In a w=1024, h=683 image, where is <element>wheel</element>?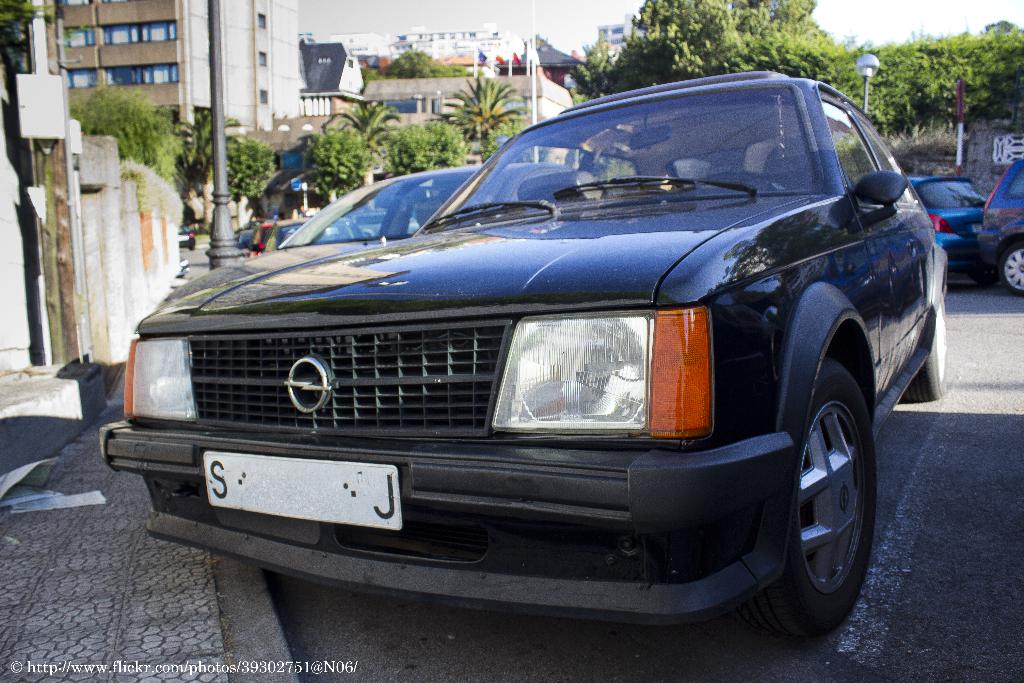
l=189, t=247, r=197, b=252.
